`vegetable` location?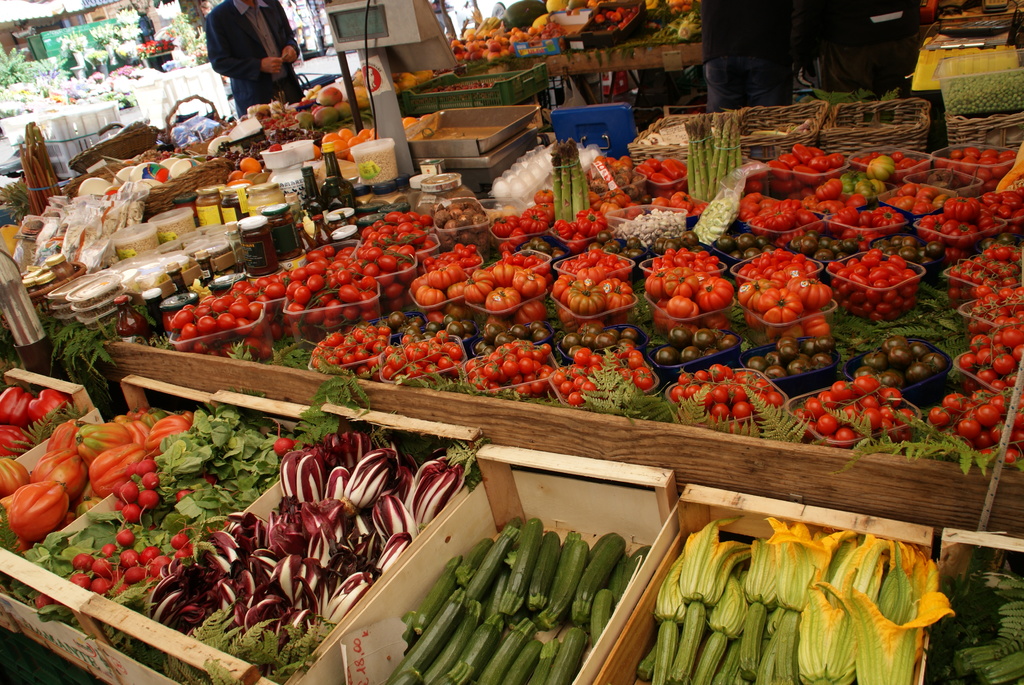
<box>383,595,460,684</box>
